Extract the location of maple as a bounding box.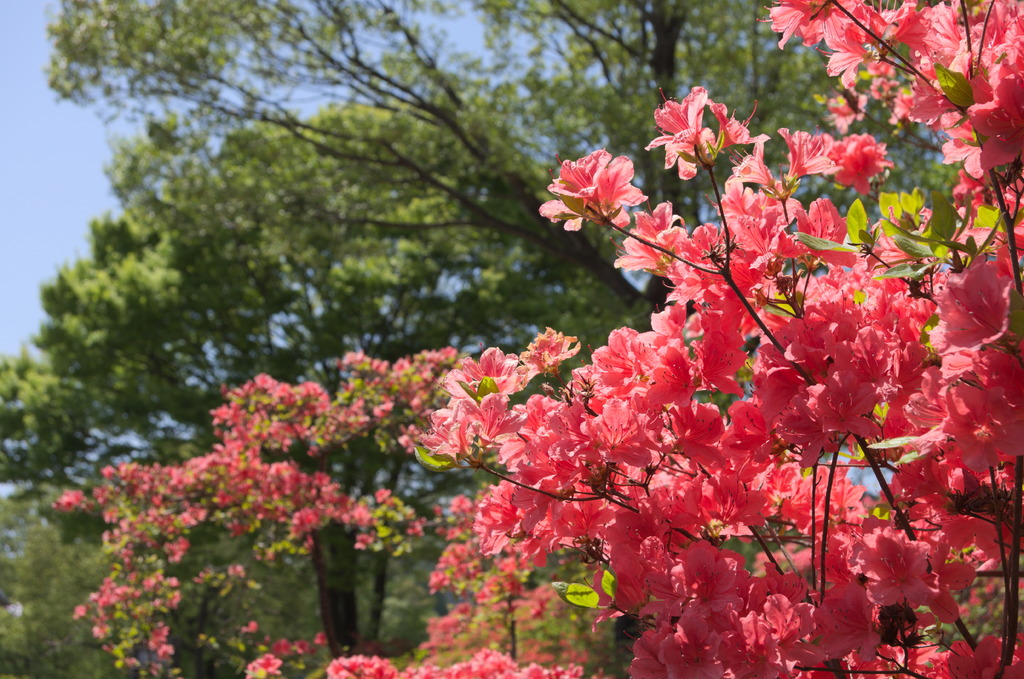
<bbox>58, 0, 1023, 678</bbox>.
